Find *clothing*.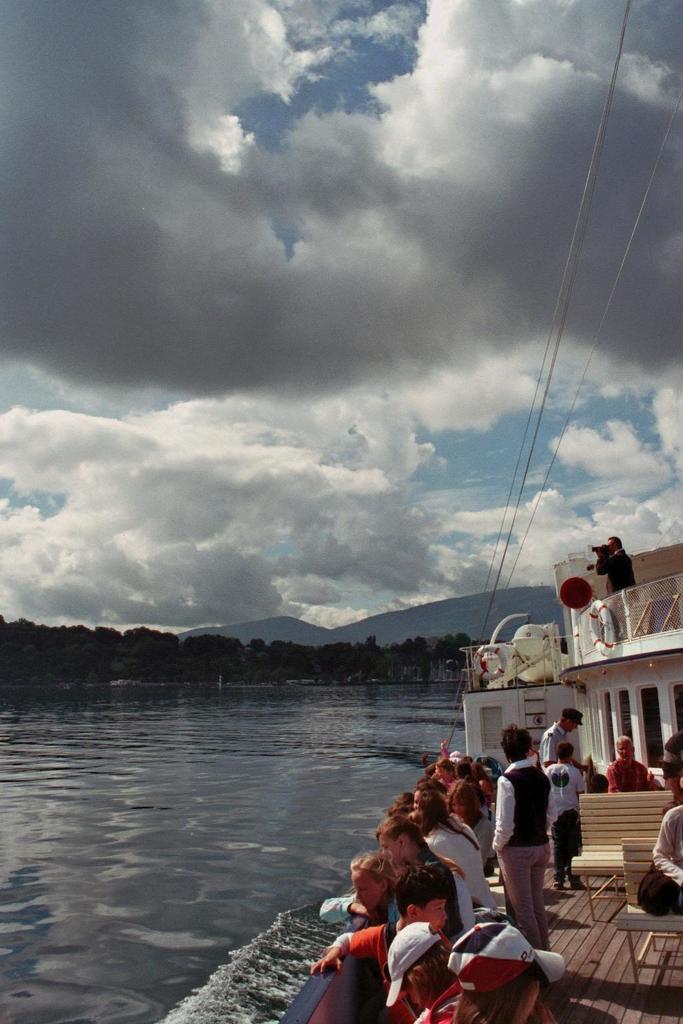
detection(539, 718, 564, 765).
